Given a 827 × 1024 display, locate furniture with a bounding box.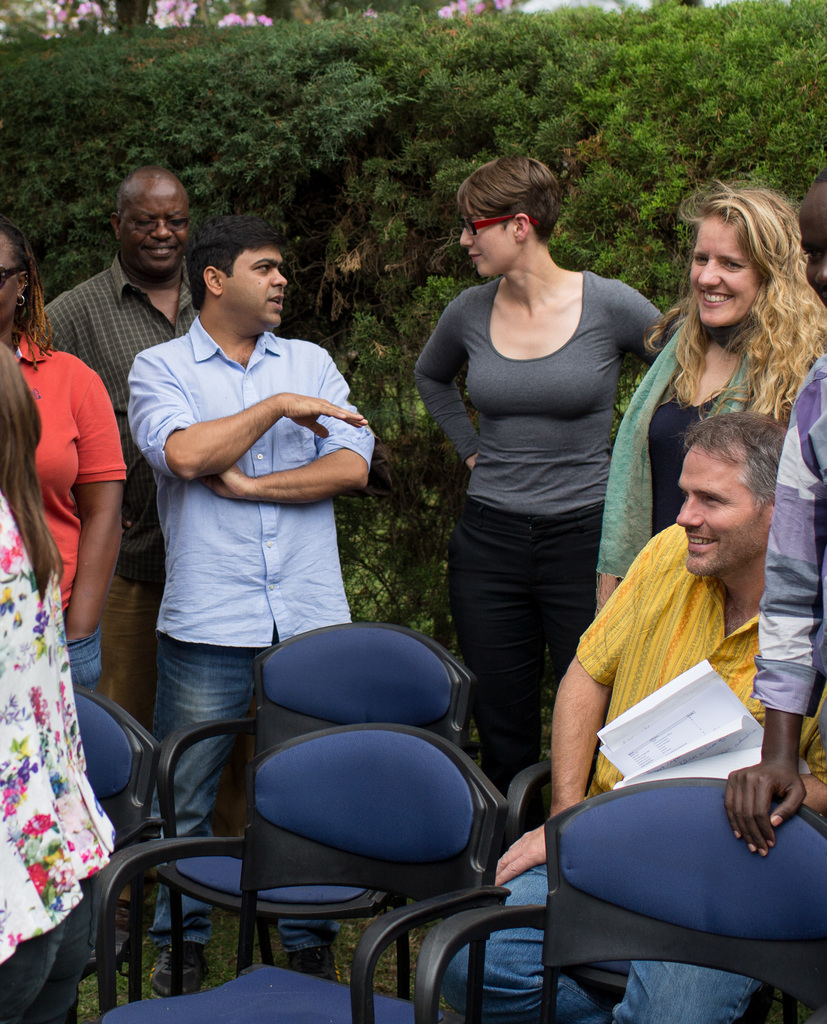
Located: x1=154, y1=613, x2=479, y2=1000.
